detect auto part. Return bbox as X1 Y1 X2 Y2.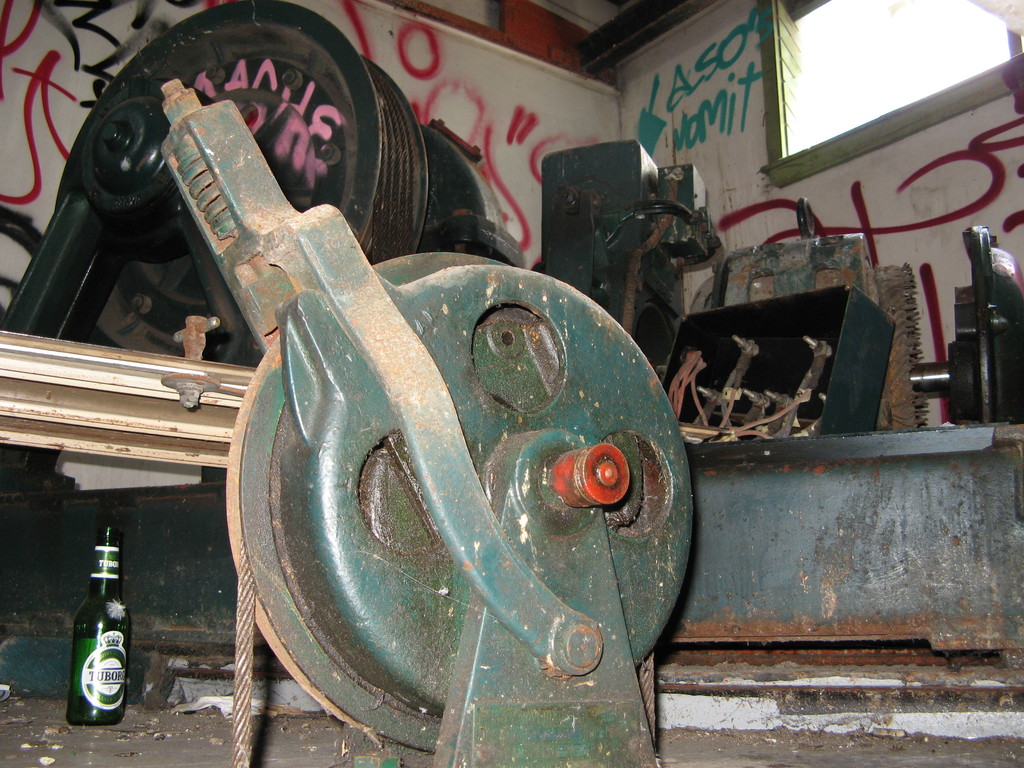
908 223 1023 426.
